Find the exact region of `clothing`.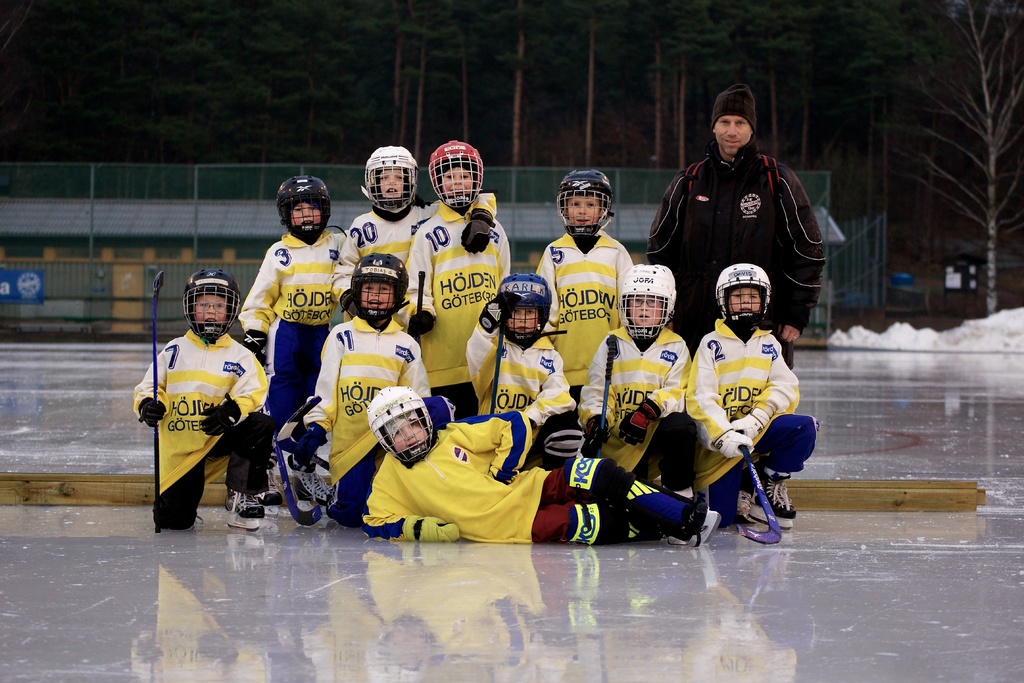
Exact region: 364/406/686/544.
